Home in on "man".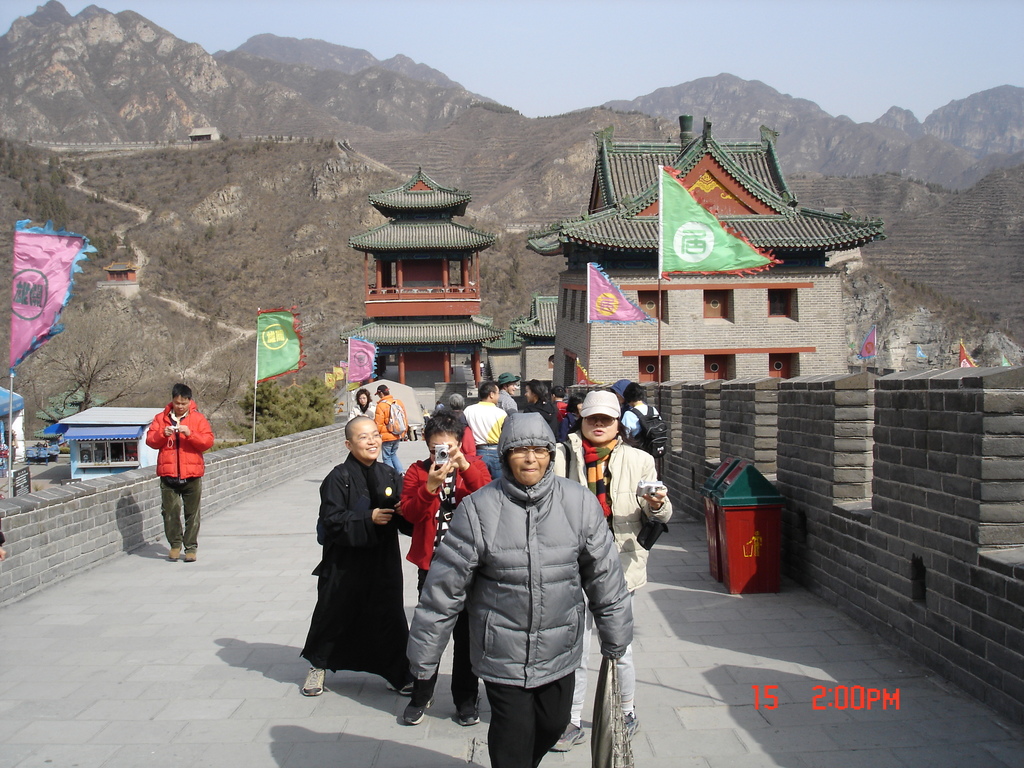
Homed in at {"left": 492, "top": 372, "right": 520, "bottom": 415}.
